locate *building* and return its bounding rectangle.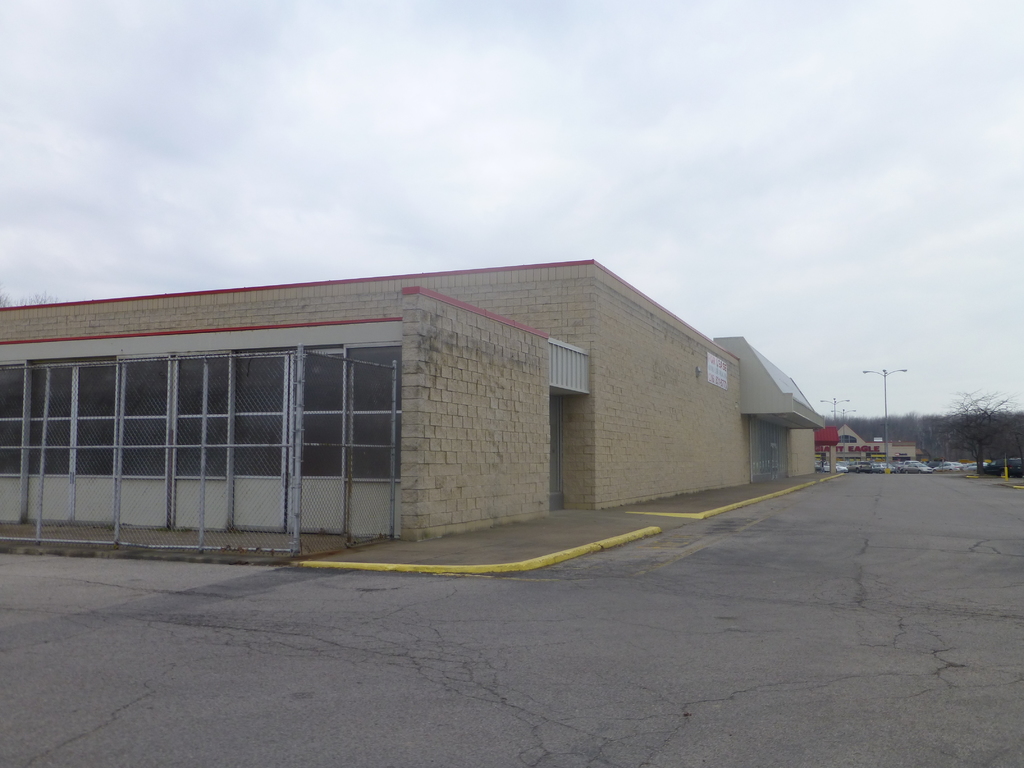
pyautogui.locateOnScreen(816, 424, 921, 463).
